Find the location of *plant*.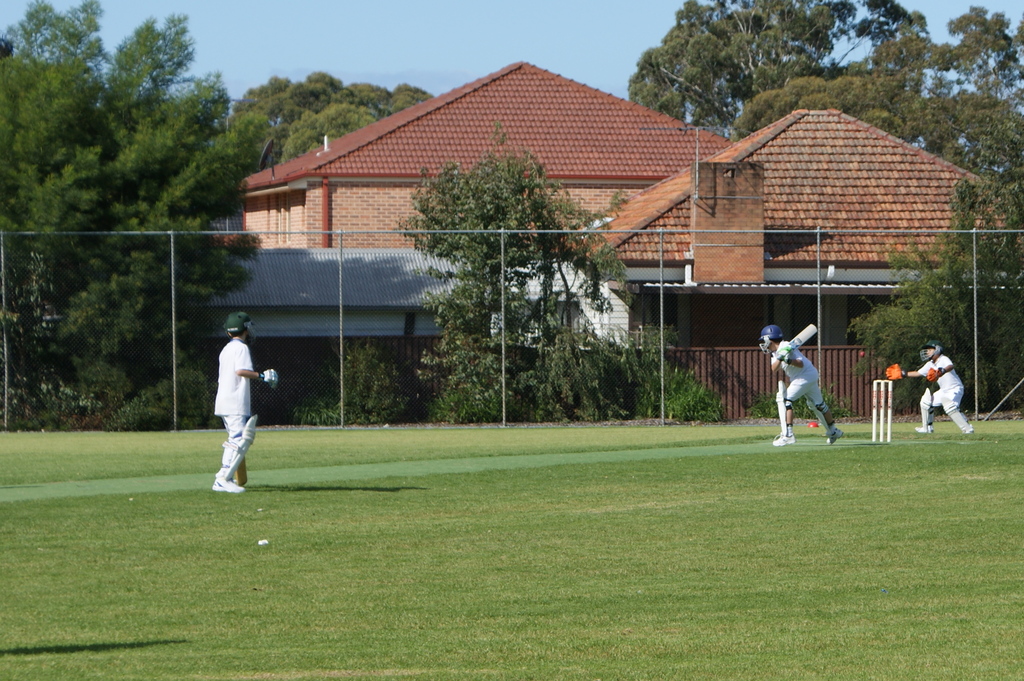
Location: <bbox>946, 348, 1000, 424</bbox>.
